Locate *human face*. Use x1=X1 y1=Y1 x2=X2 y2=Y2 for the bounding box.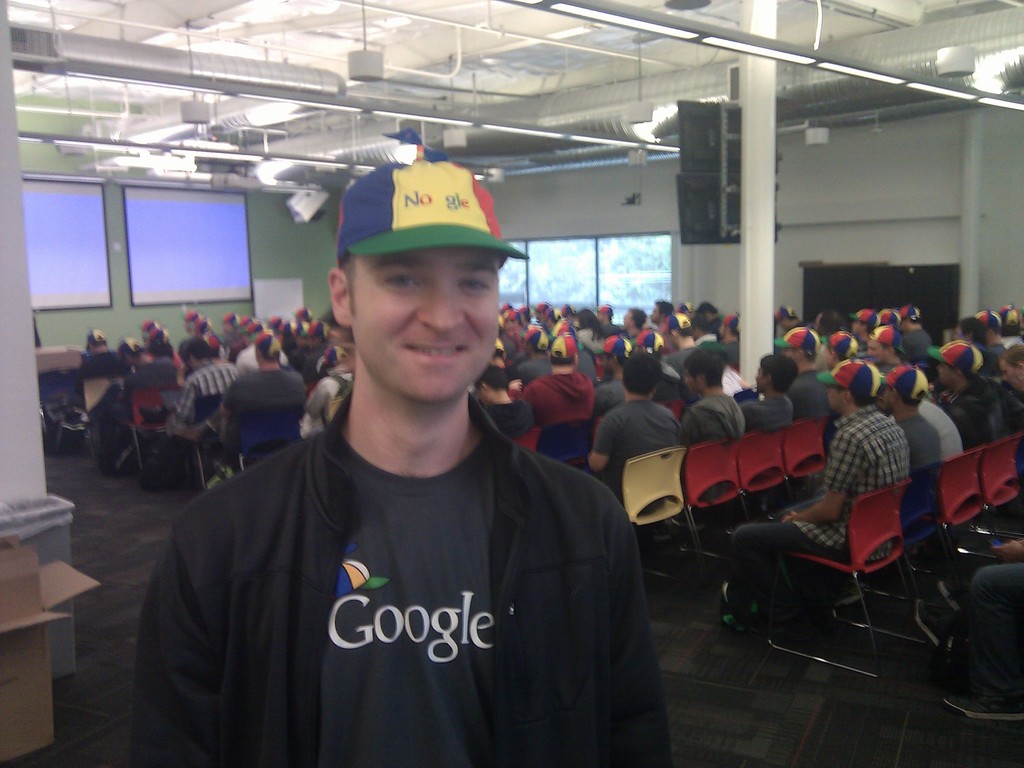
x1=686 y1=372 x2=698 y2=387.
